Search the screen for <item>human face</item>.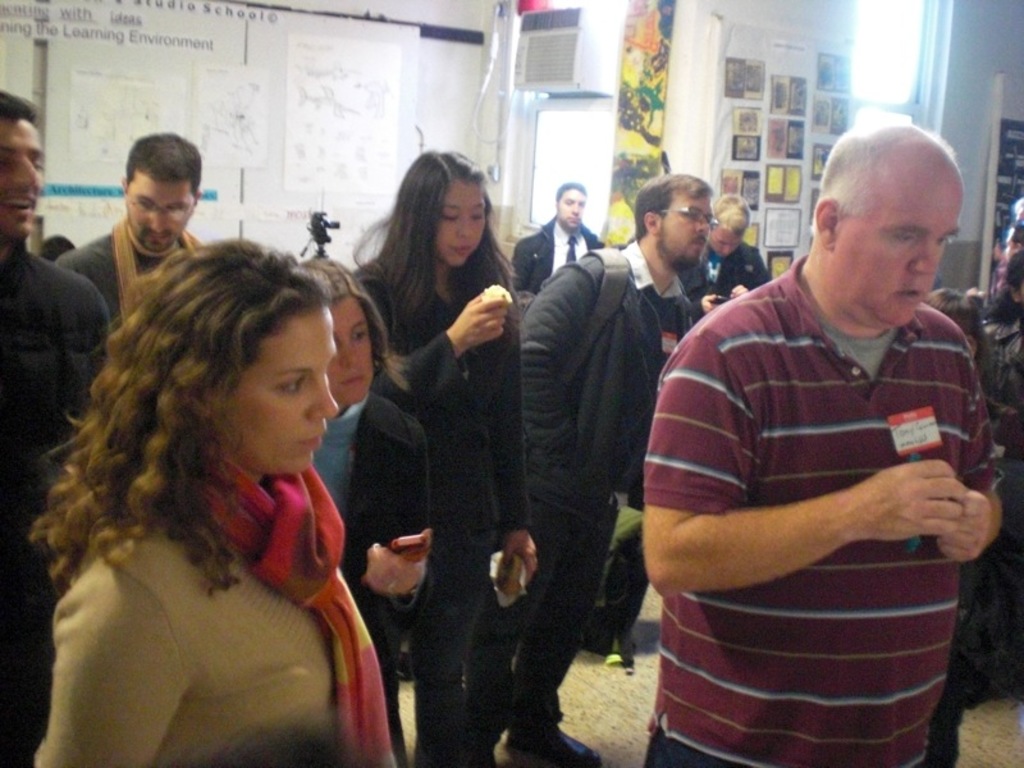
Found at (left=3, top=119, right=46, bottom=239).
